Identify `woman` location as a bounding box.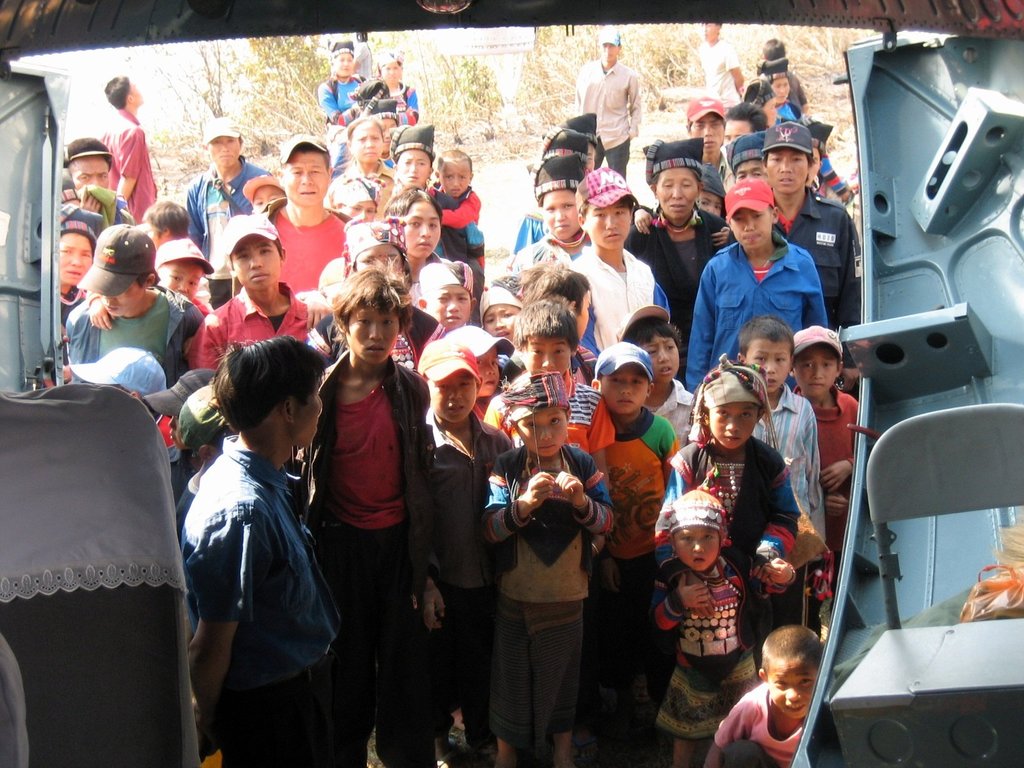
l=56, t=194, r=107, b=336.
